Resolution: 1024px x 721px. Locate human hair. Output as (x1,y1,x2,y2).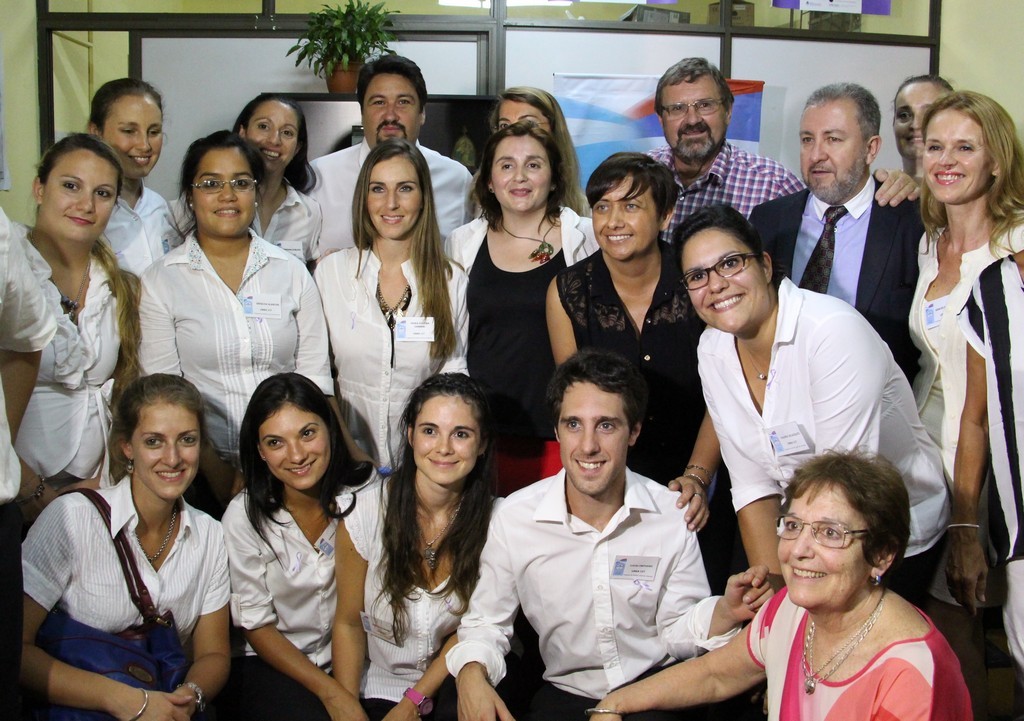
(371,370,503,648).
